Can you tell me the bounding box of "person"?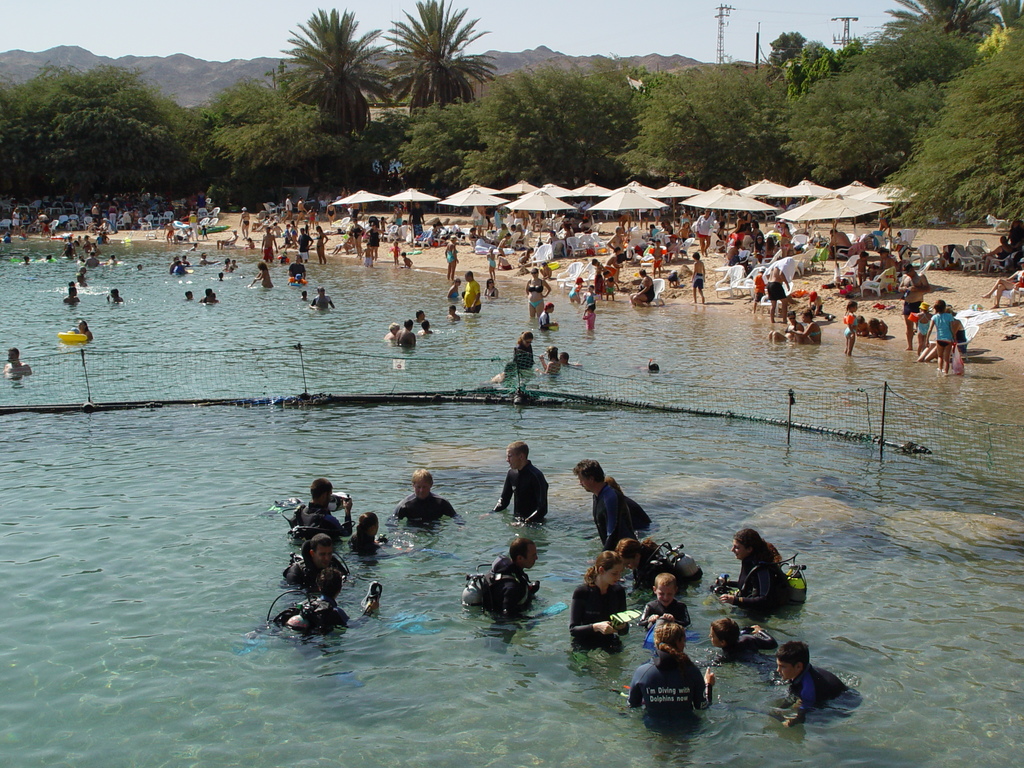
<box>51,256,59,262</box>.
